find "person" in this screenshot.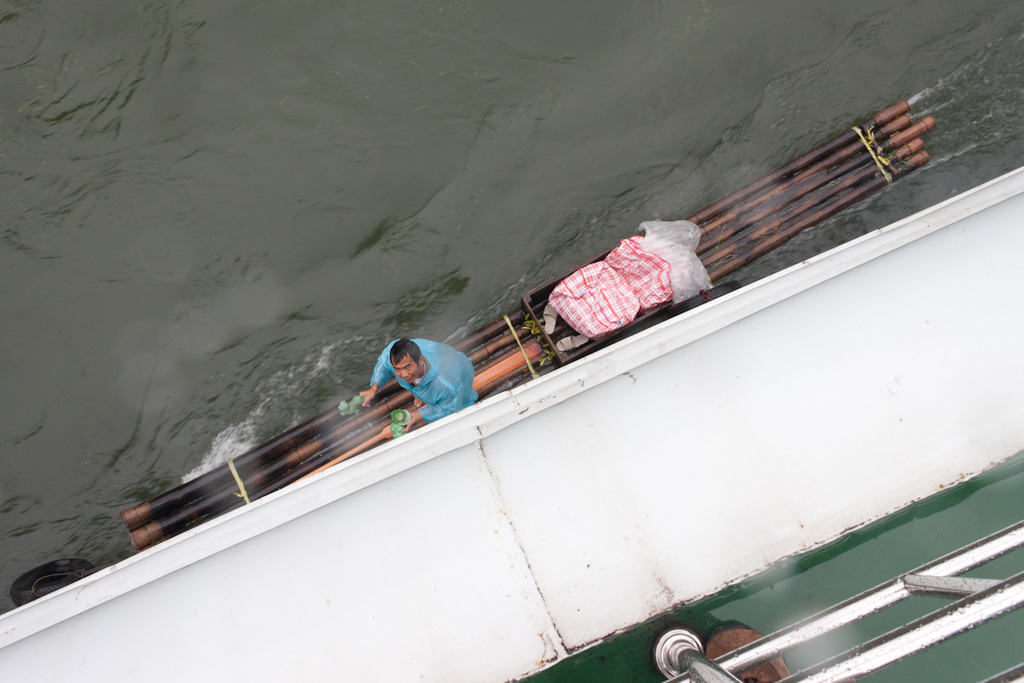
The bounding box for "person" is [360, 324, 471, 437].
